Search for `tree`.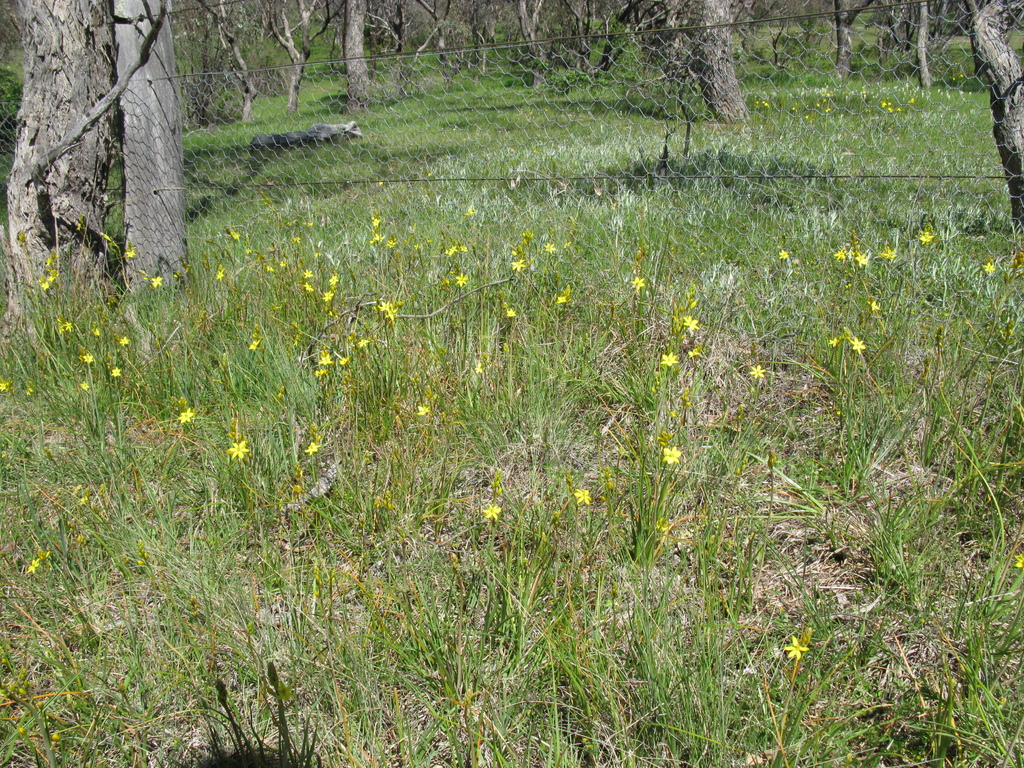
Found at {"left": 5, "top": 0, "right": 177, "bottom": 324}.
